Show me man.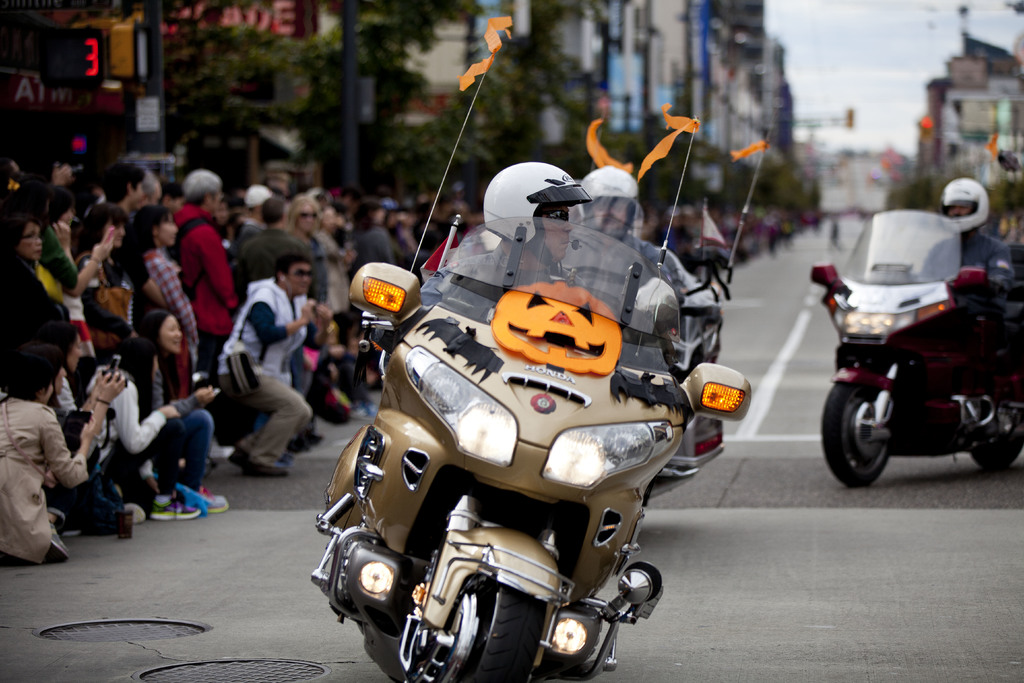
man is here: <bbox>431, 163, 673, 379</bbox>.
